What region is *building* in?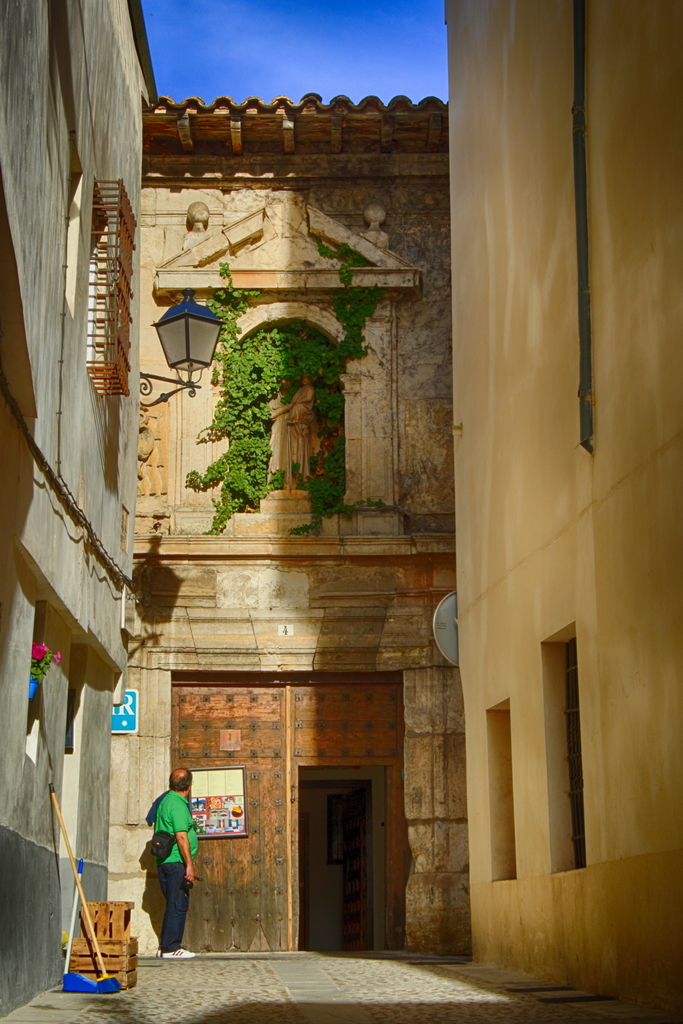
[x1=110, y1=92, x2=472, y2=955].
